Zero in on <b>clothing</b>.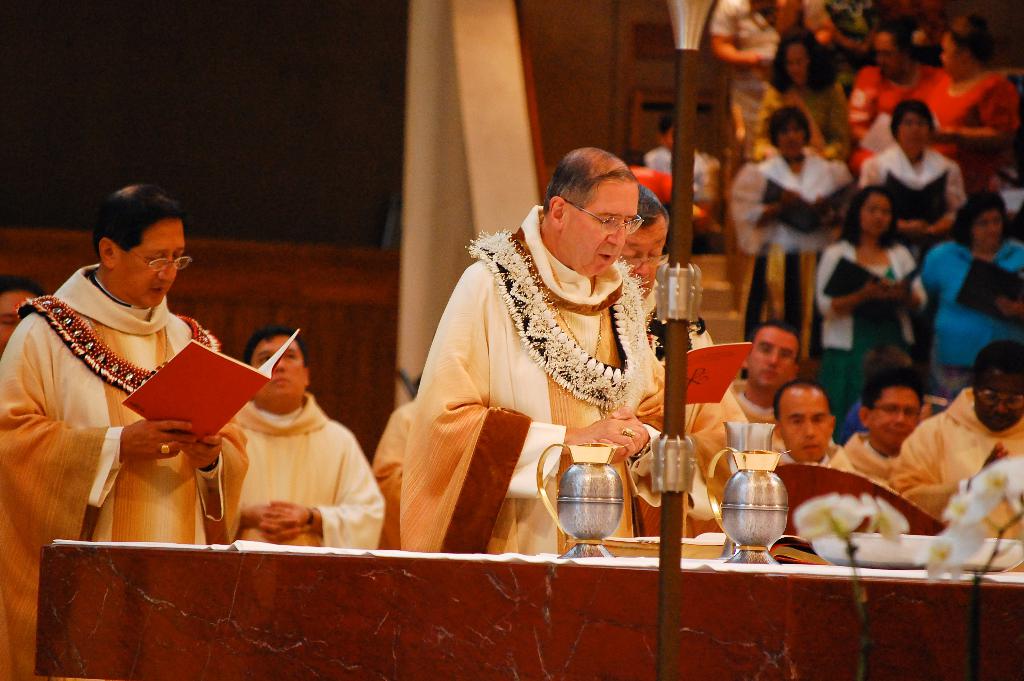
Zeroed in: <bbox>842, 429, 905, 487</bbox>.
